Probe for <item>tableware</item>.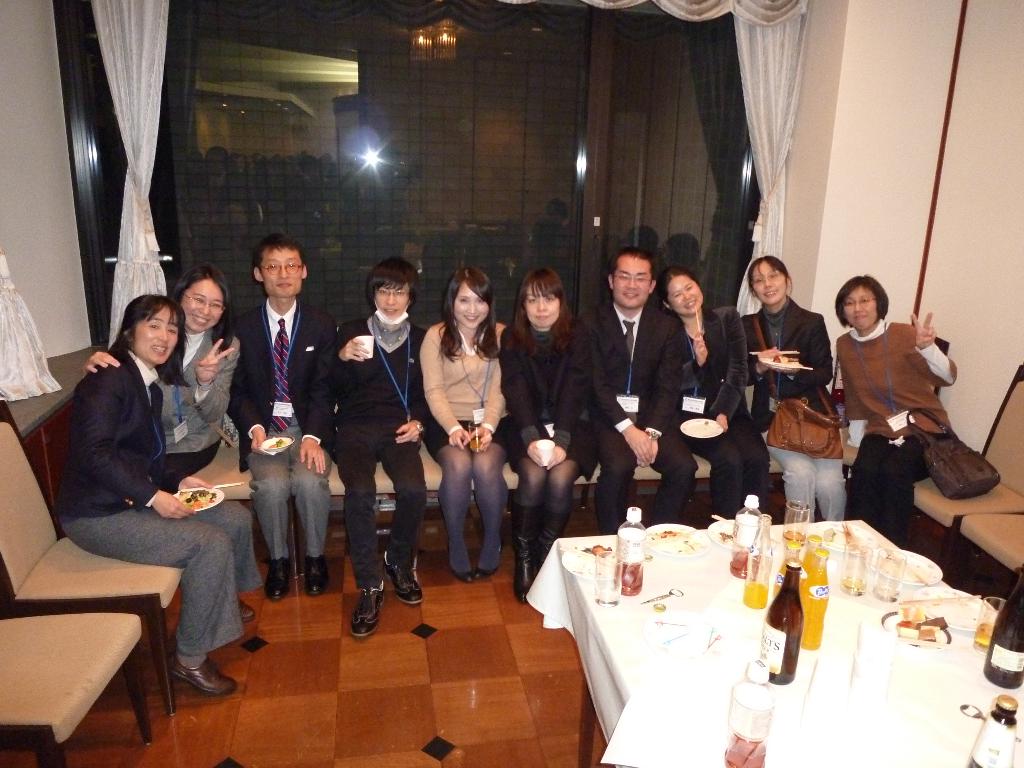
Probe result: rect(173, 488, 224, 513).
